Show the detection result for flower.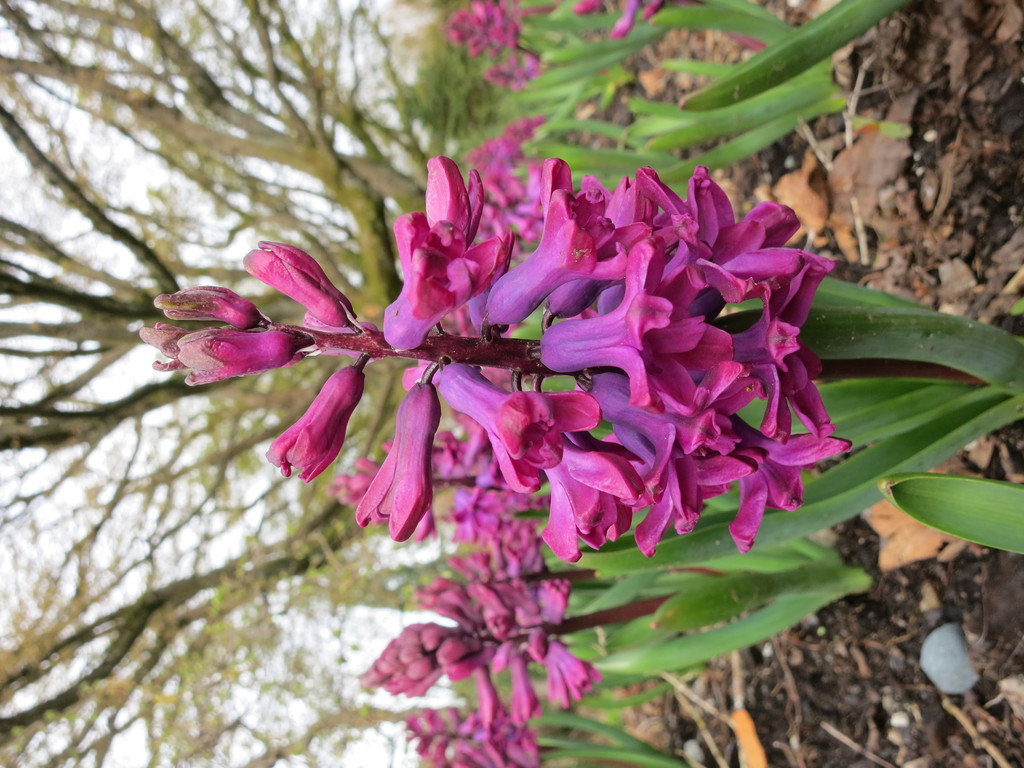
(640,0,687,16).
